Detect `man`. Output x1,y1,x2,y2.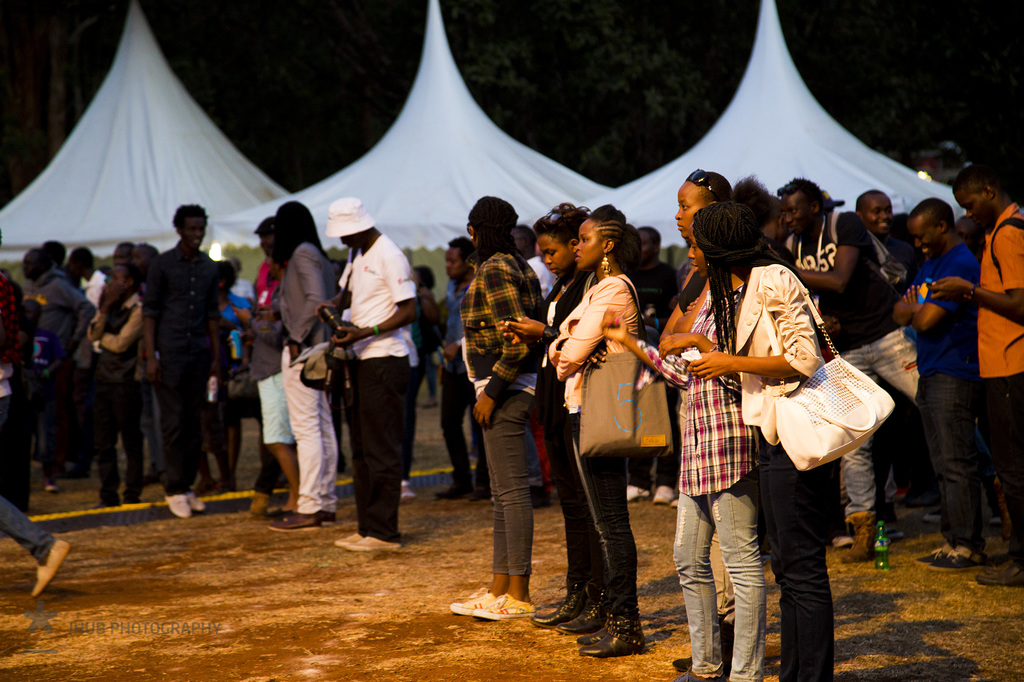
134,203,226,514.
